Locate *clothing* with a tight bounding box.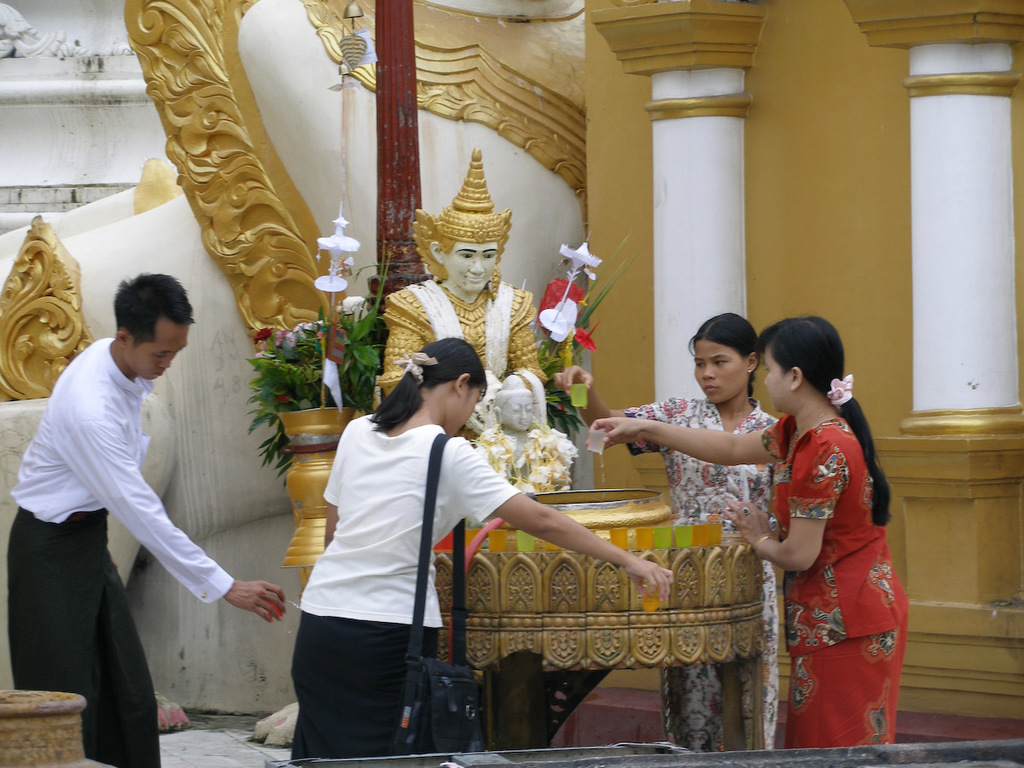
BBox(294, 413, 526, 767).
